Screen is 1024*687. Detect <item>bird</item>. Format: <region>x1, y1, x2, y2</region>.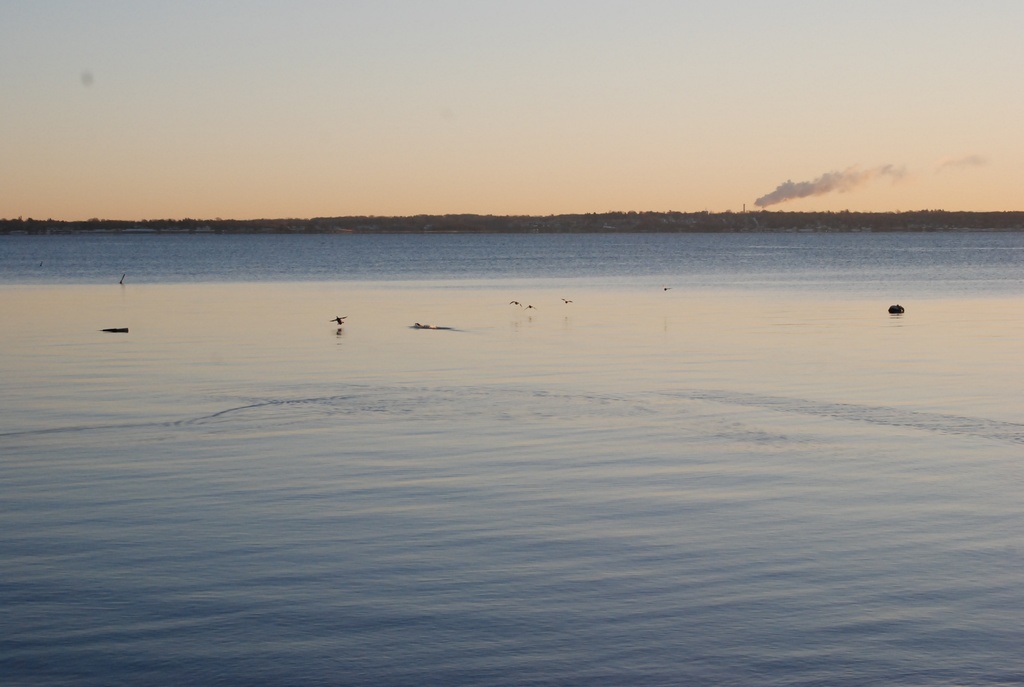
<region>886, 301, 911, 318</region>.
